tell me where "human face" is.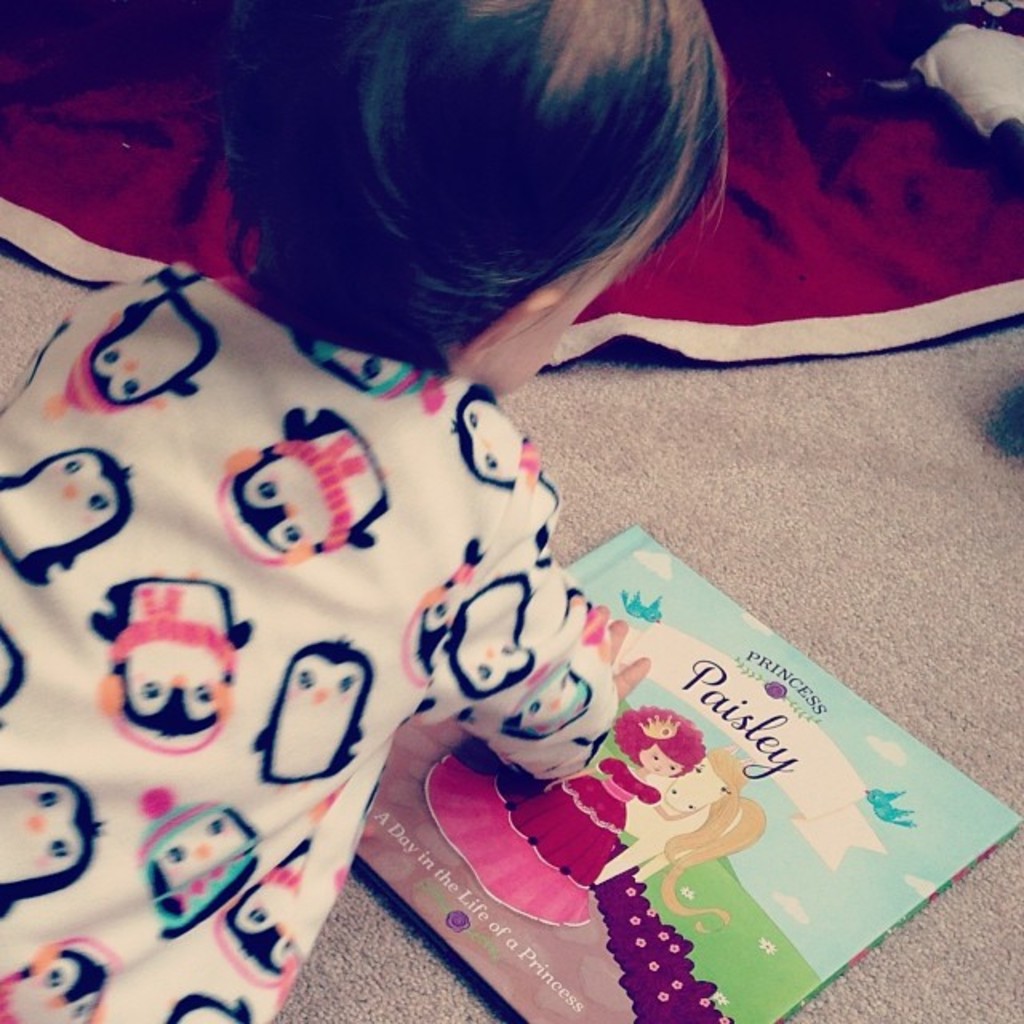
"human face" is at 640,747,683,778.
